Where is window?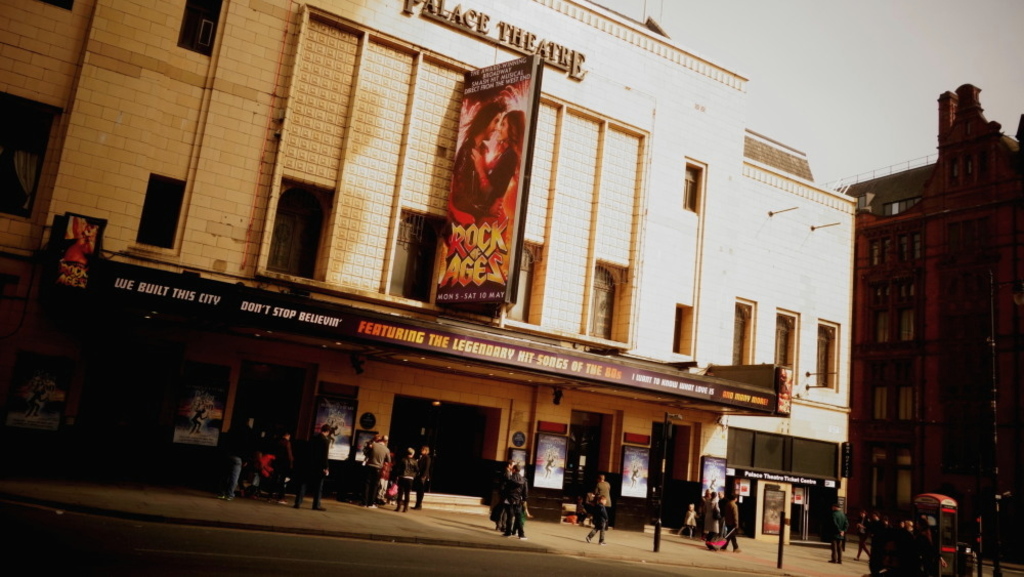
{"left": 671, "top": 304, "right": 692, "bottom": 353}.
